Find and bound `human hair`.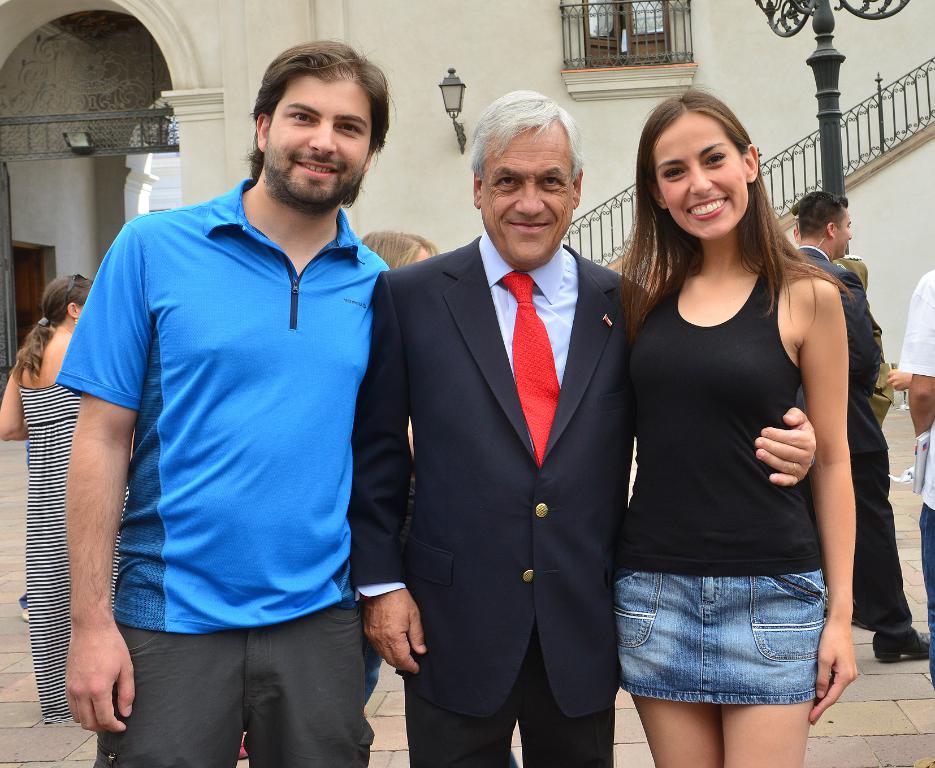
Bound: 471 88 587 187.
